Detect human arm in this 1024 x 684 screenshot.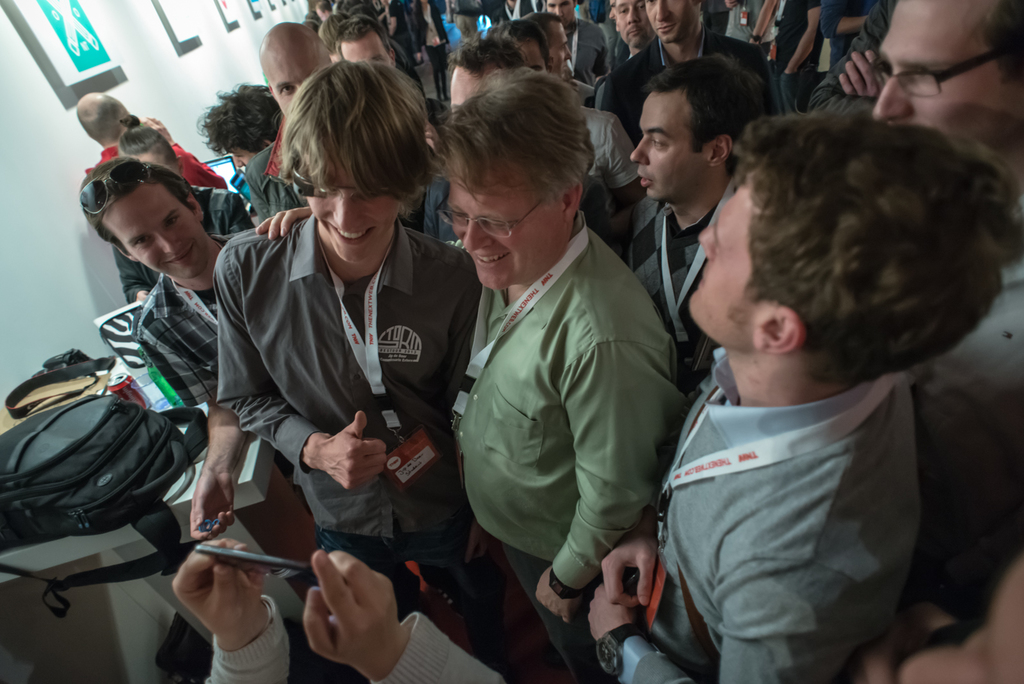
Detection: 225/192/259/242.
